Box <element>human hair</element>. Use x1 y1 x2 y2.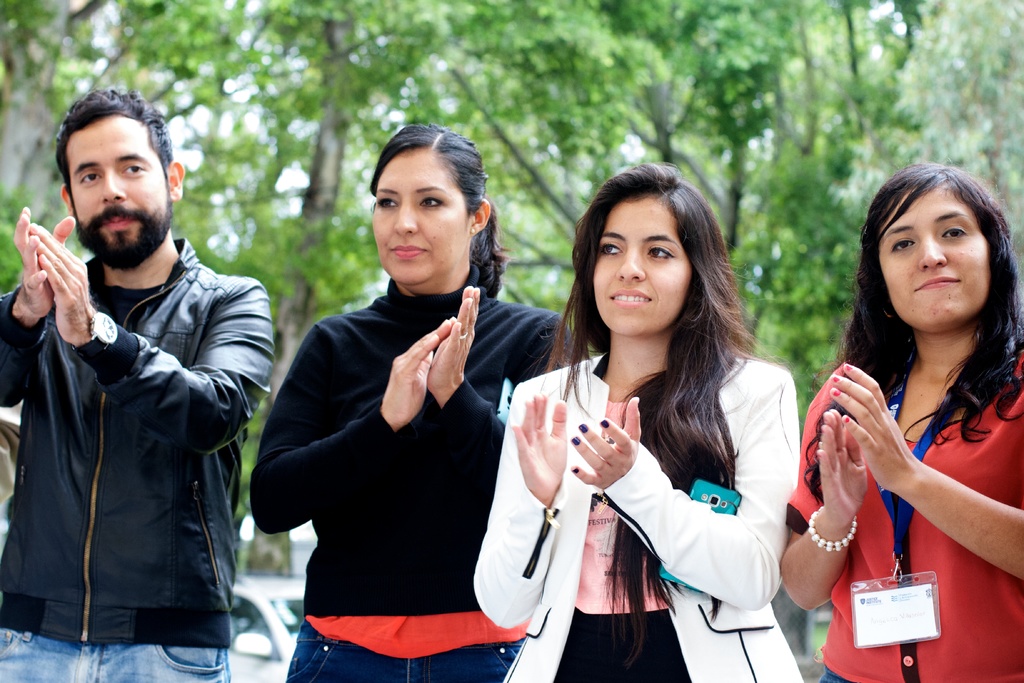
797 156 1023 498.
